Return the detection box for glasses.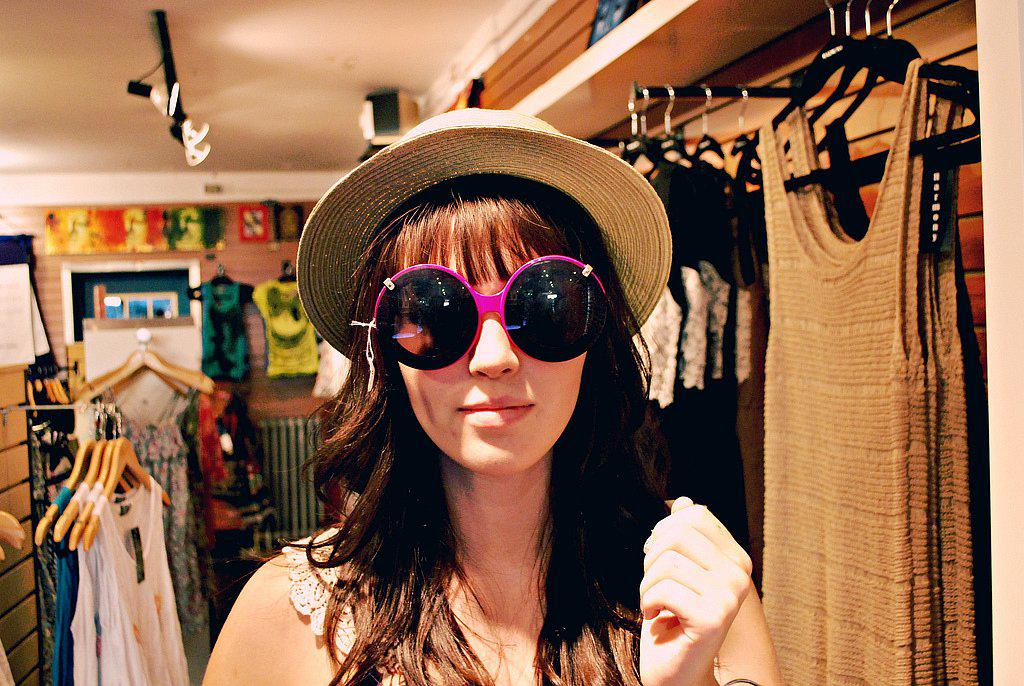
detection(349, 255, 617, 377).
